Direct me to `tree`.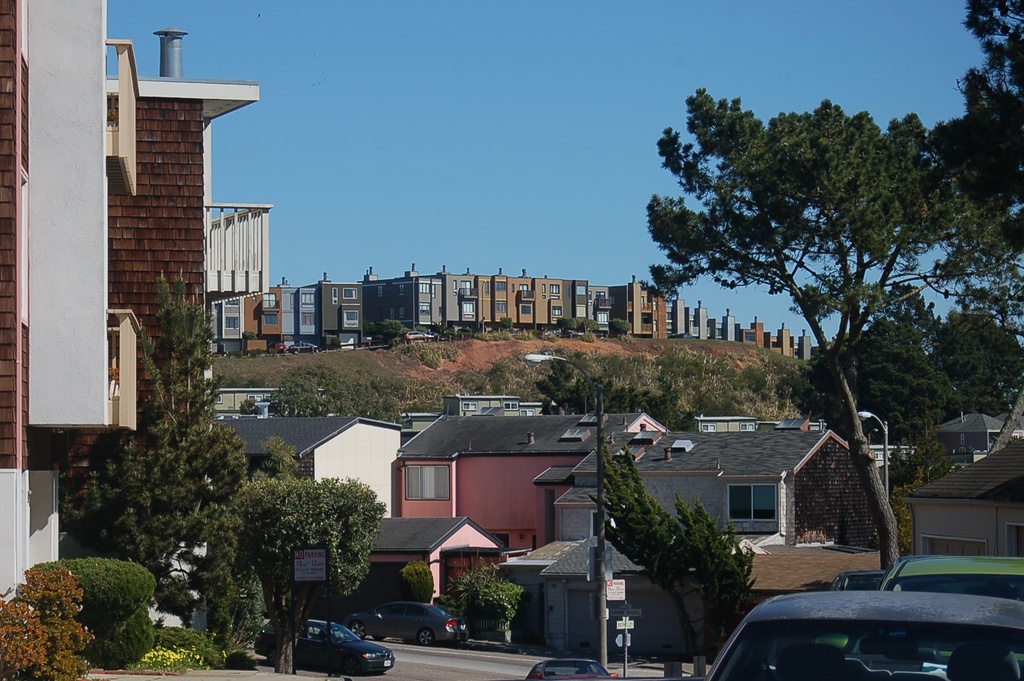
Direction: box=[6, 557, 82, 664].
